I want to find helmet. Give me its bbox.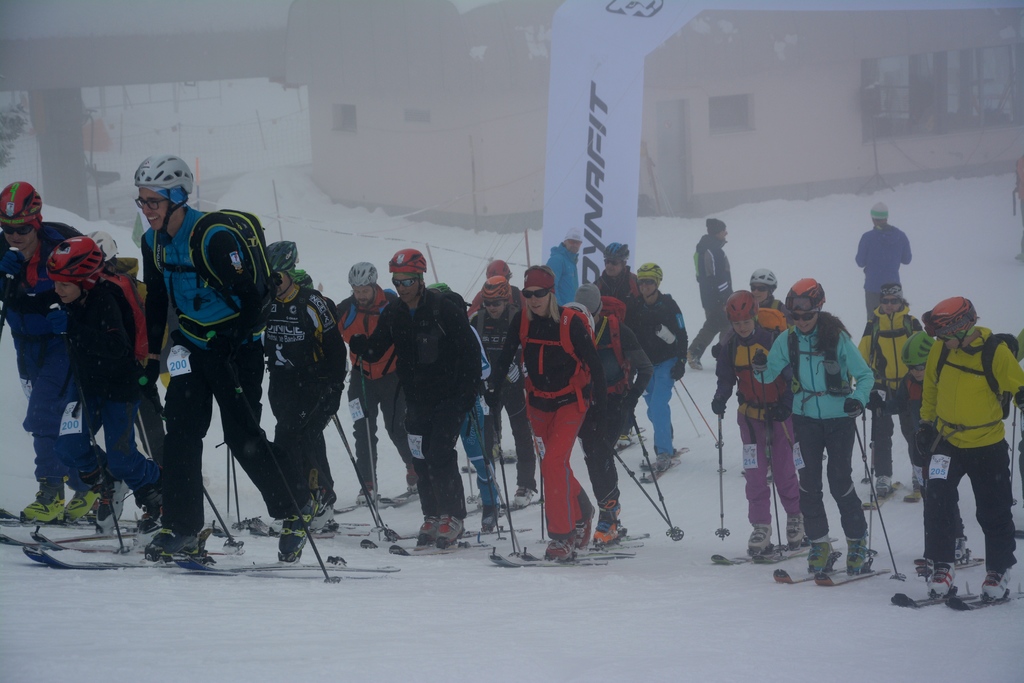
<box>608,241,633,262</box>.
